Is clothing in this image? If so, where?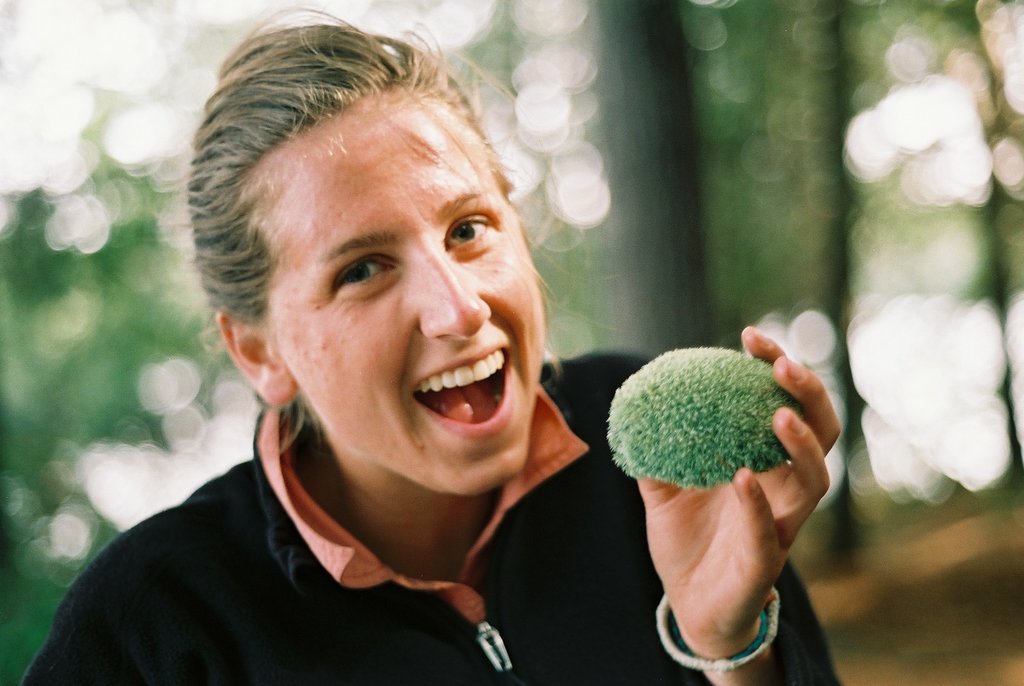
Yes, at box=[3, 397, 864, 685].
